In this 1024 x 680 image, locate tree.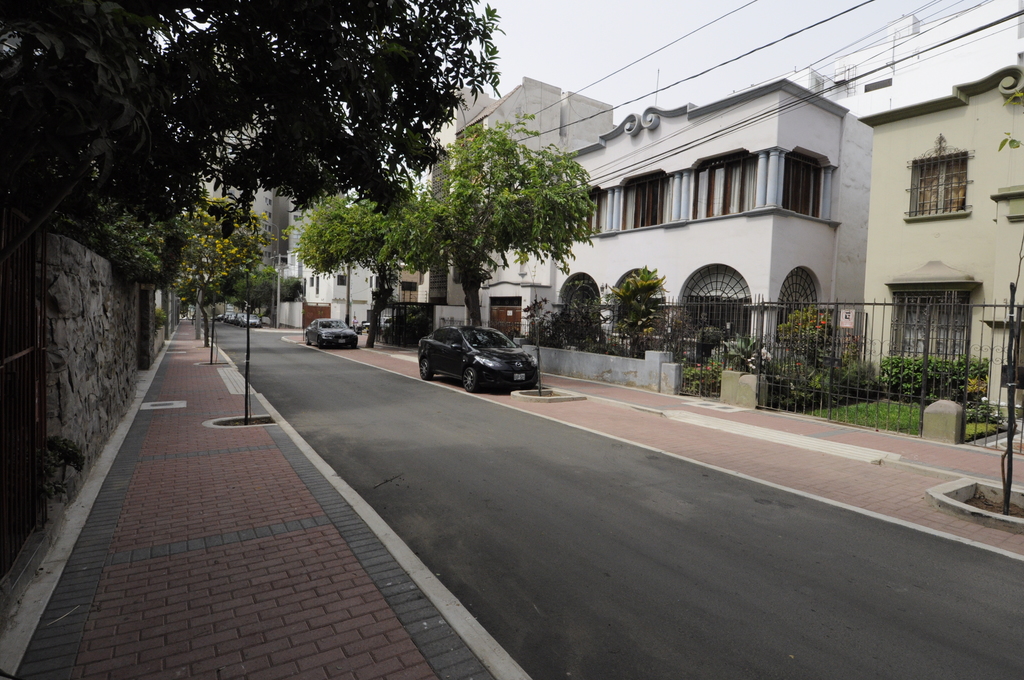
Bounding box: (437, 121, 598, 328).
